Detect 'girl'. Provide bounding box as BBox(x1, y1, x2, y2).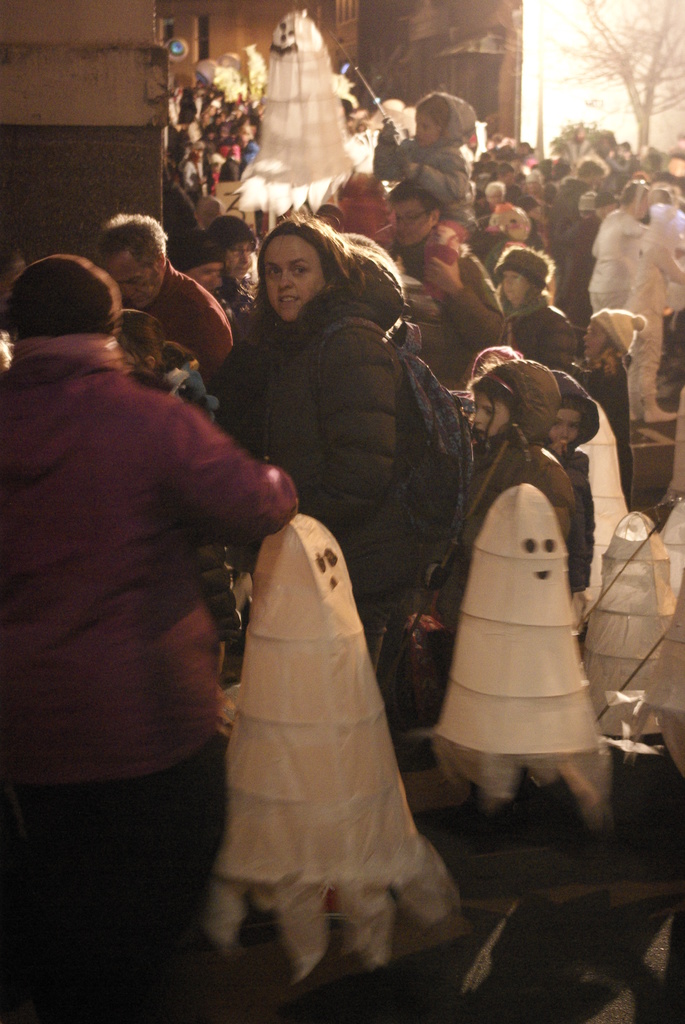
BBox(449, 358, 568, 634).
